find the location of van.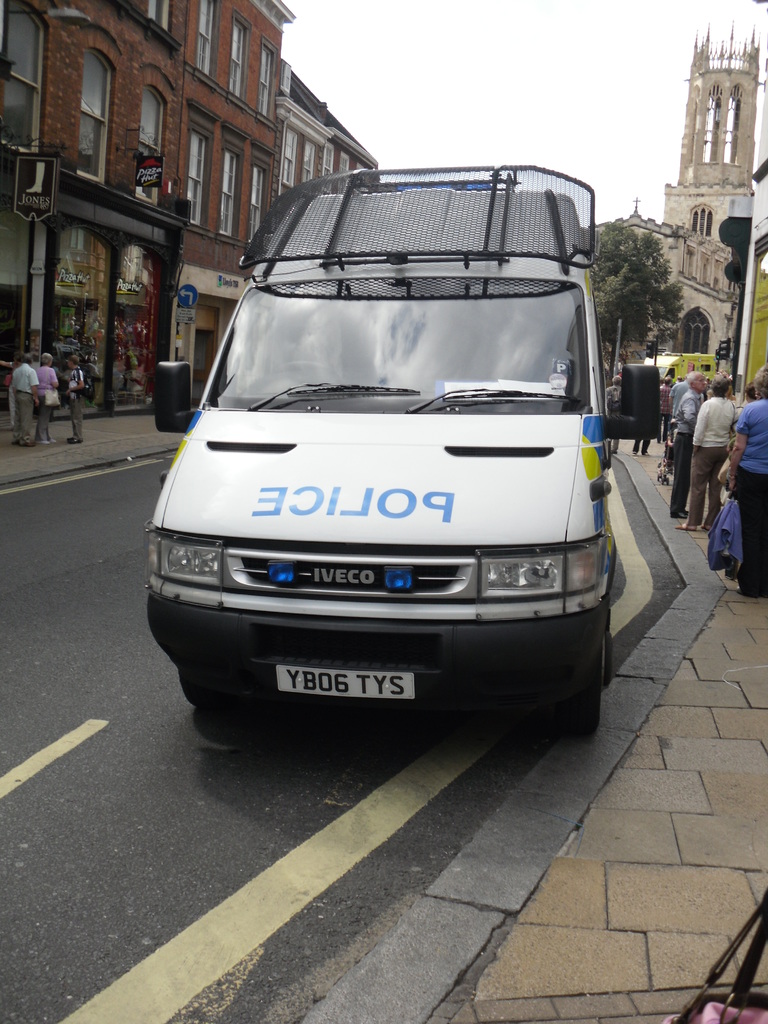
Location: [154,160,665,742].
